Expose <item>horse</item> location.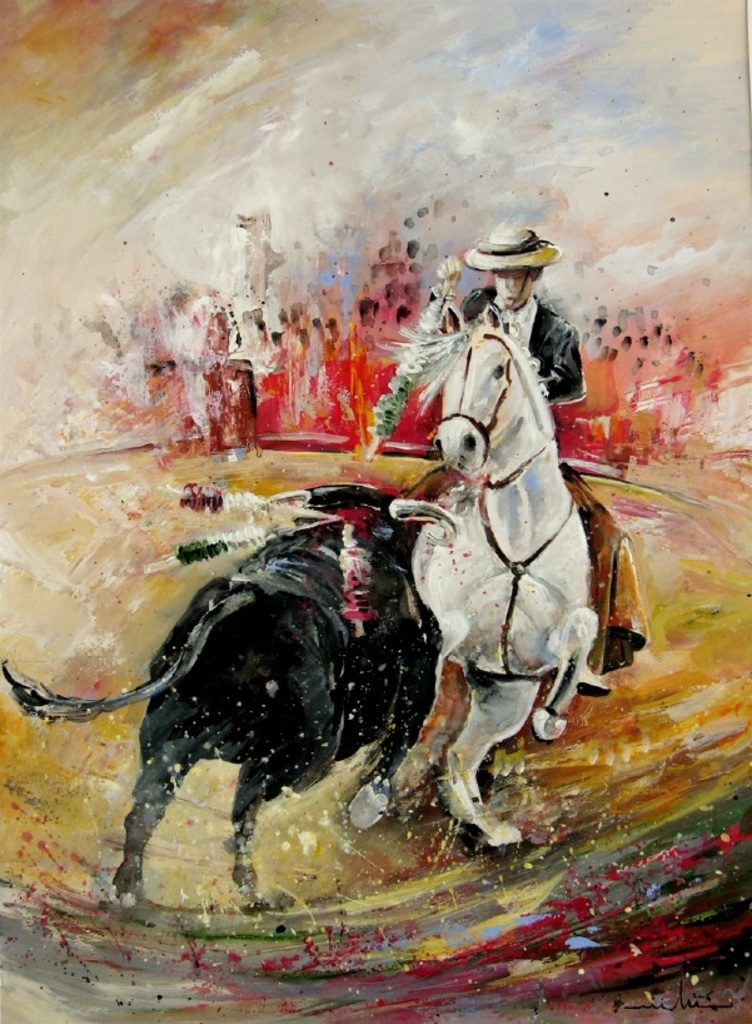
Exposed at (left=0, top=488, right=459, bottom=918).
